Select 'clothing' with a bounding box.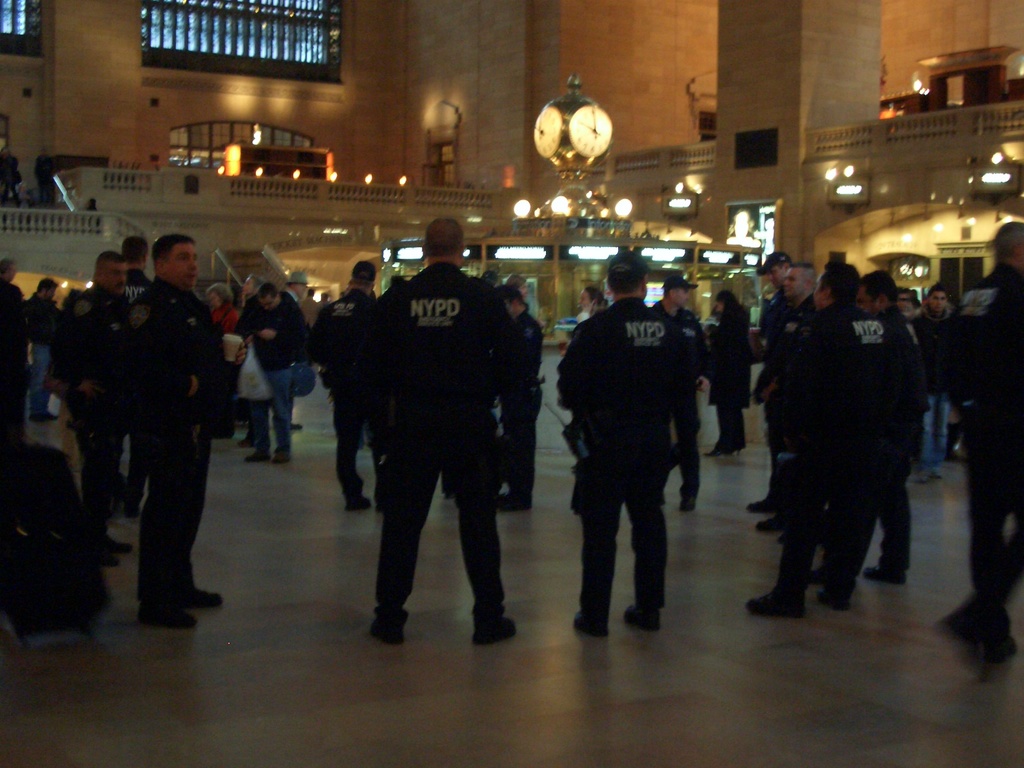
BBox(757, 296, 897, 592).
